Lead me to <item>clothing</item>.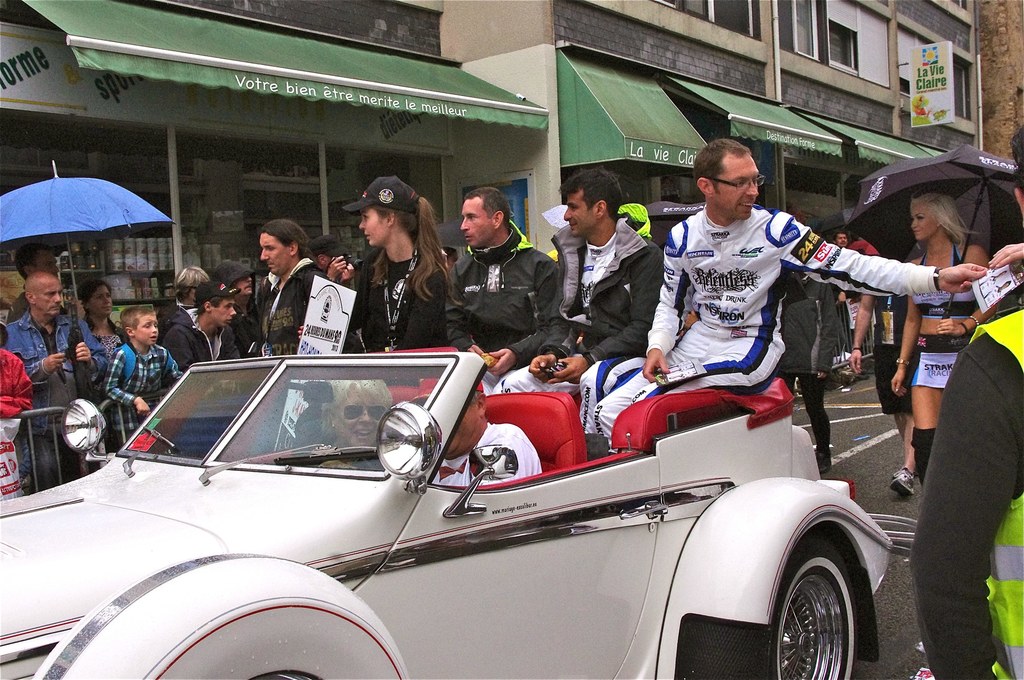
Lead to [x1=448, y1=223, x2=563, y2=370].
